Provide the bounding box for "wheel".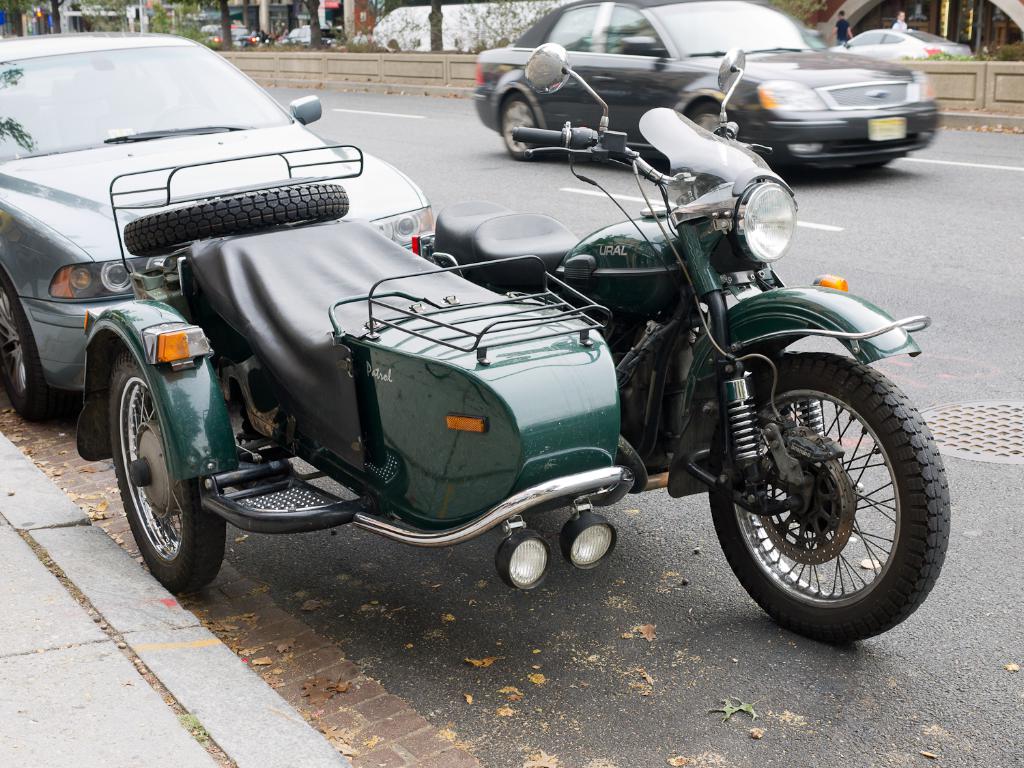
<bbox>499, 95, 535, 164</bbox>.
